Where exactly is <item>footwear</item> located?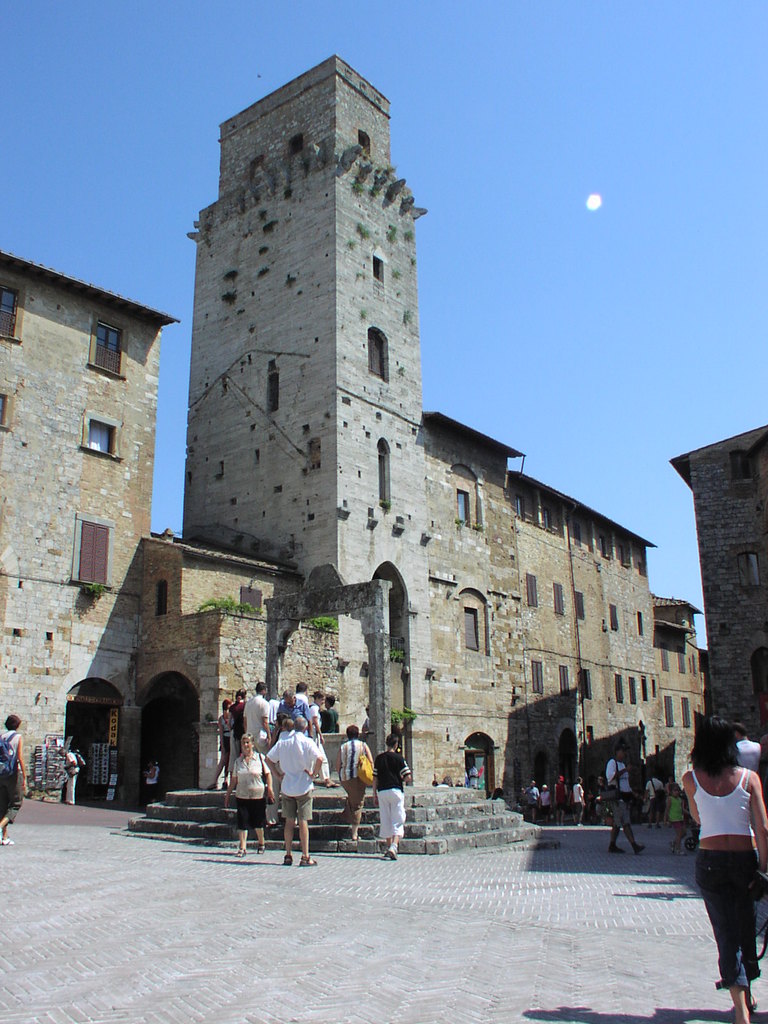
Its bounding box is <box>254,840,268,854</box>.
